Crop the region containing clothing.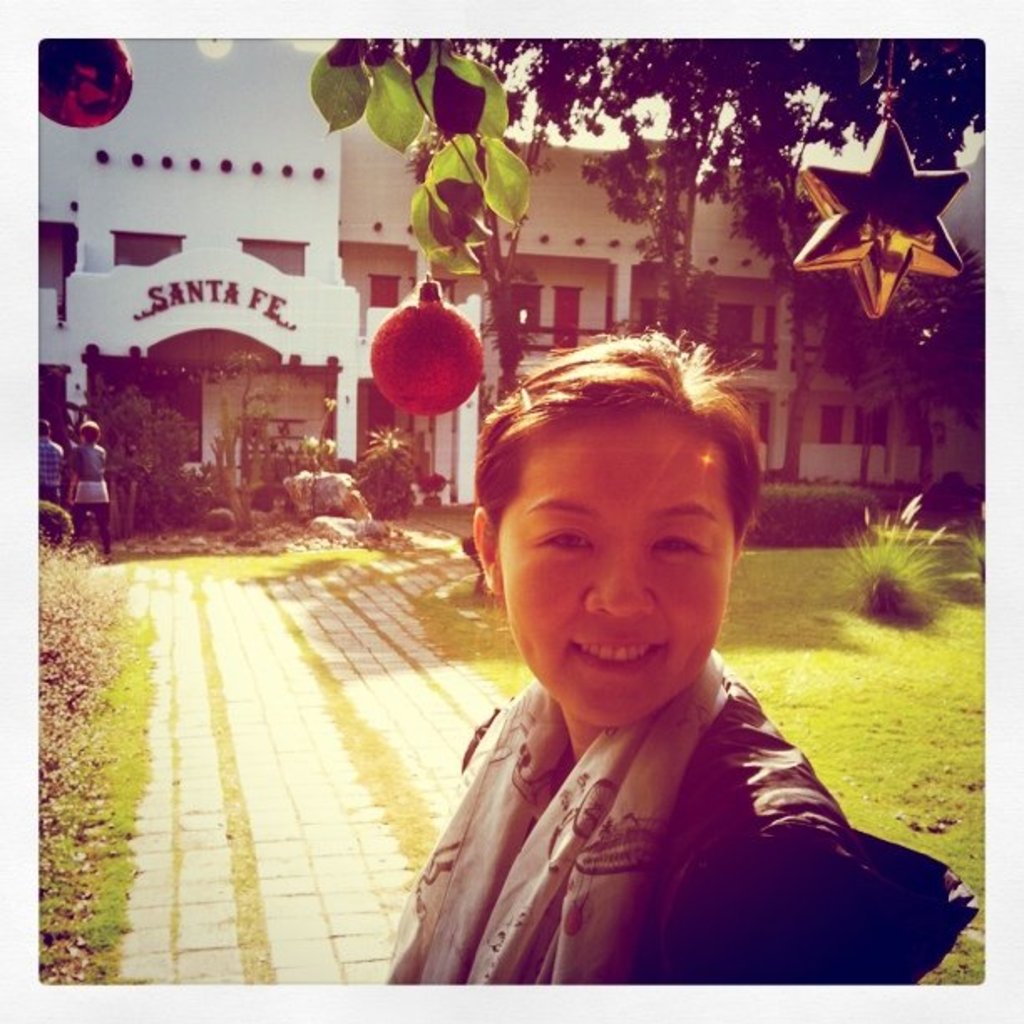
Crop region: [left=375, top=530, right=952, bottom=991].
